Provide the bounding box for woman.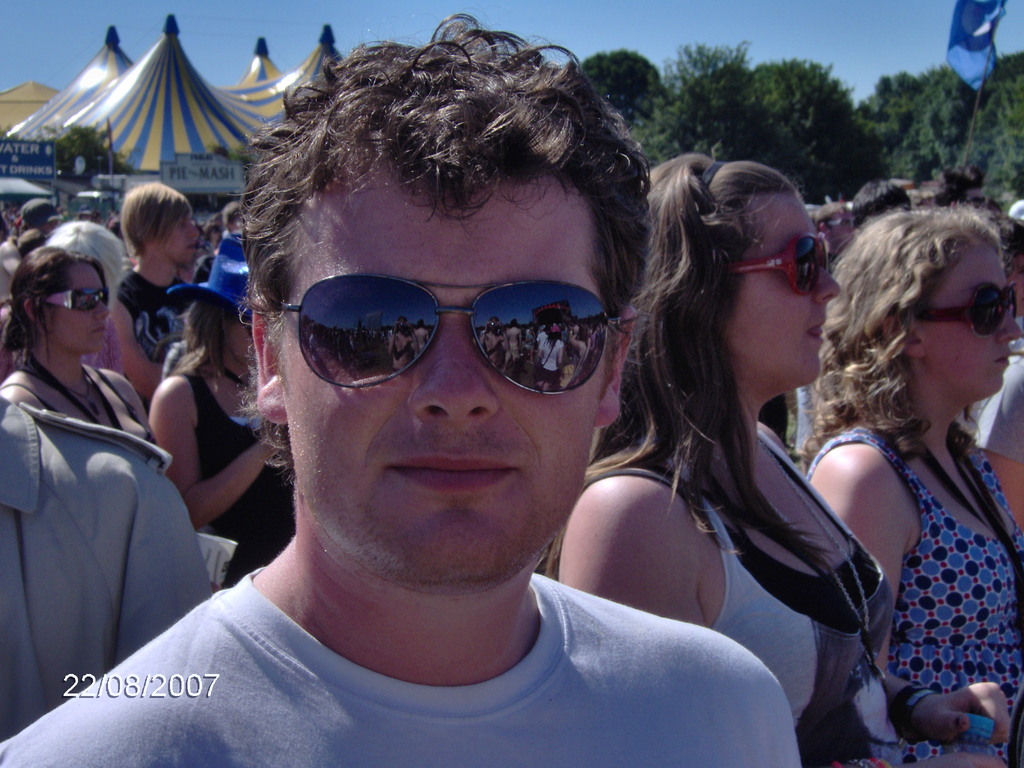
l=0, t=242, r=157, b=447.
